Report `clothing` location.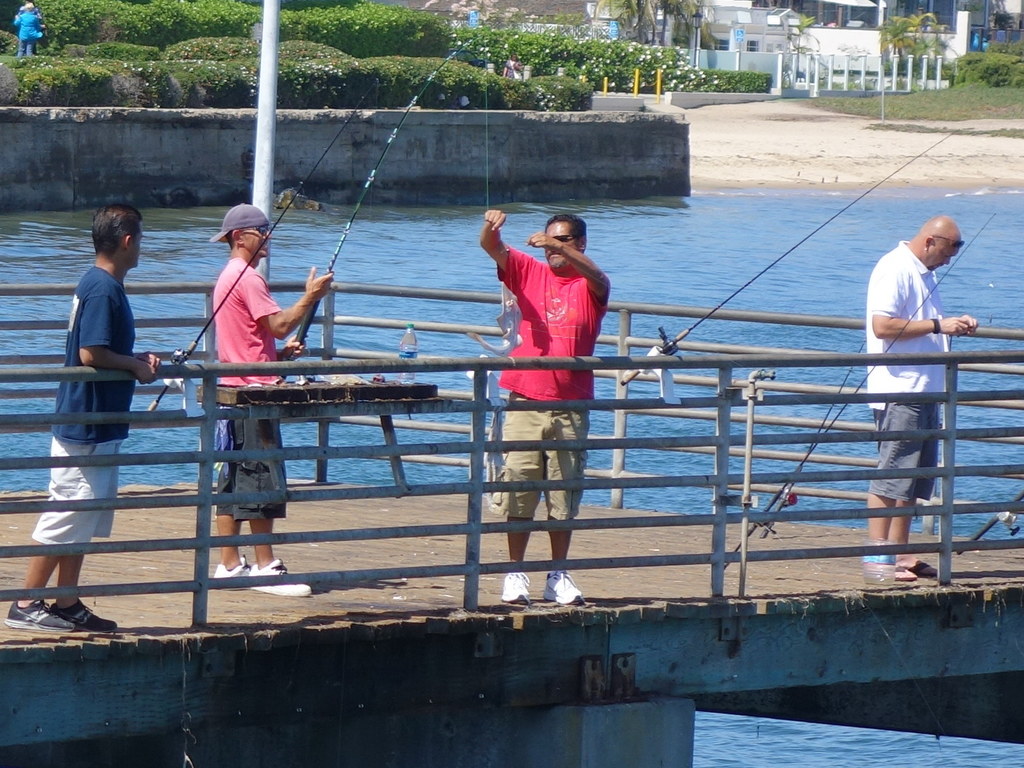
Report: <box>506,58,521,79</box>.
